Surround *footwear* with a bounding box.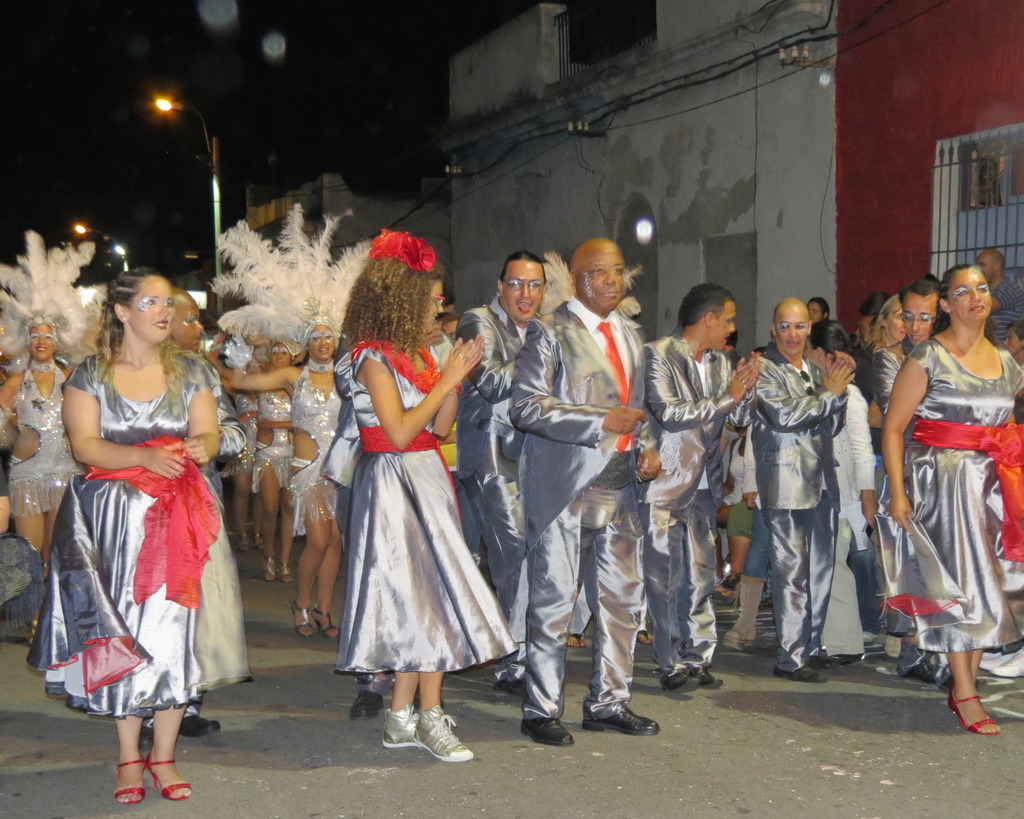
(509,677,526,692).
